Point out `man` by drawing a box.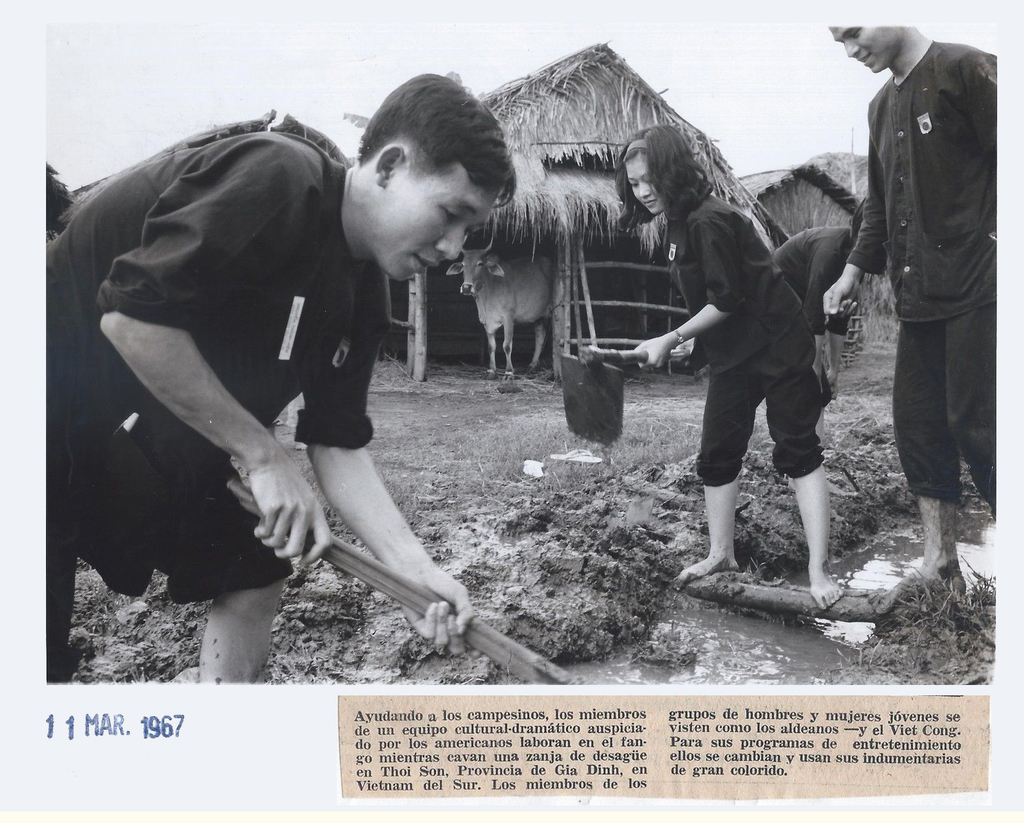
(39,67,582,691).
